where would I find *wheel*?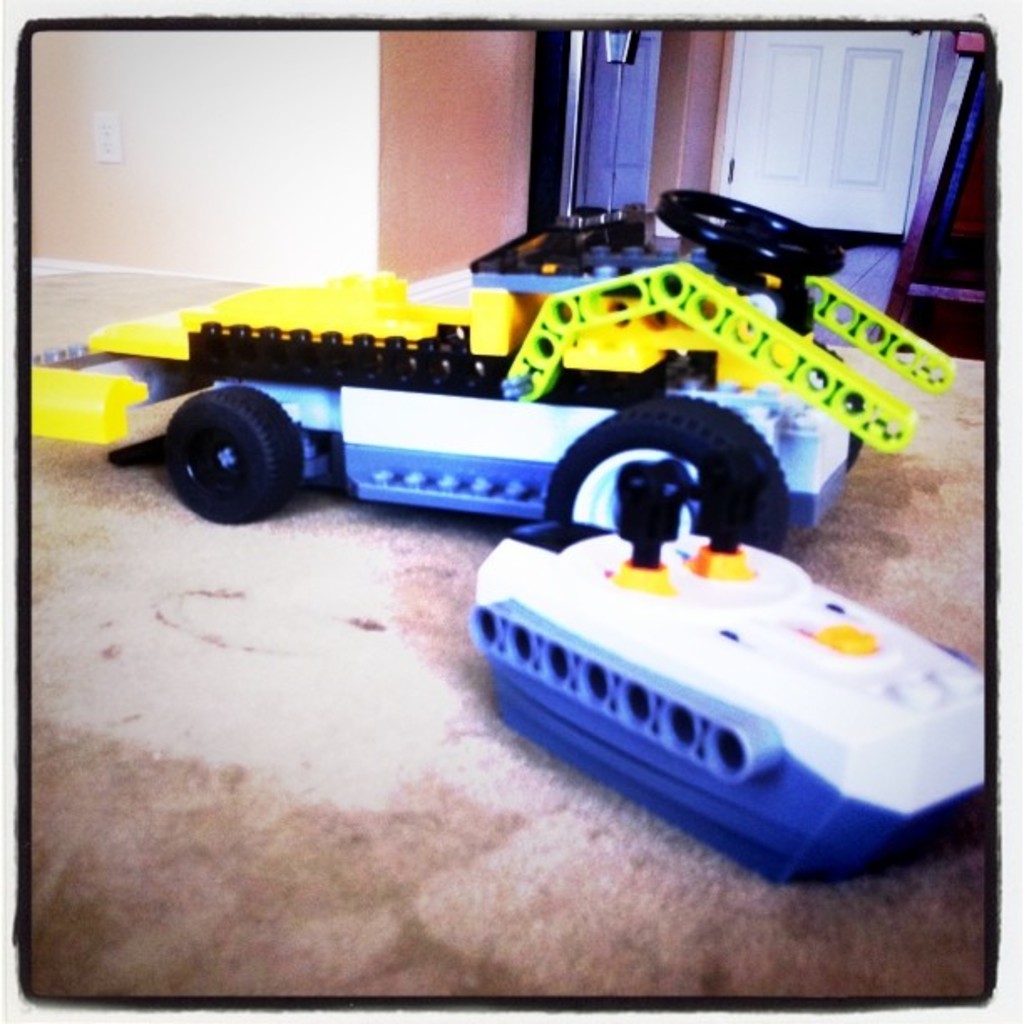
At (656,187,847,274).
